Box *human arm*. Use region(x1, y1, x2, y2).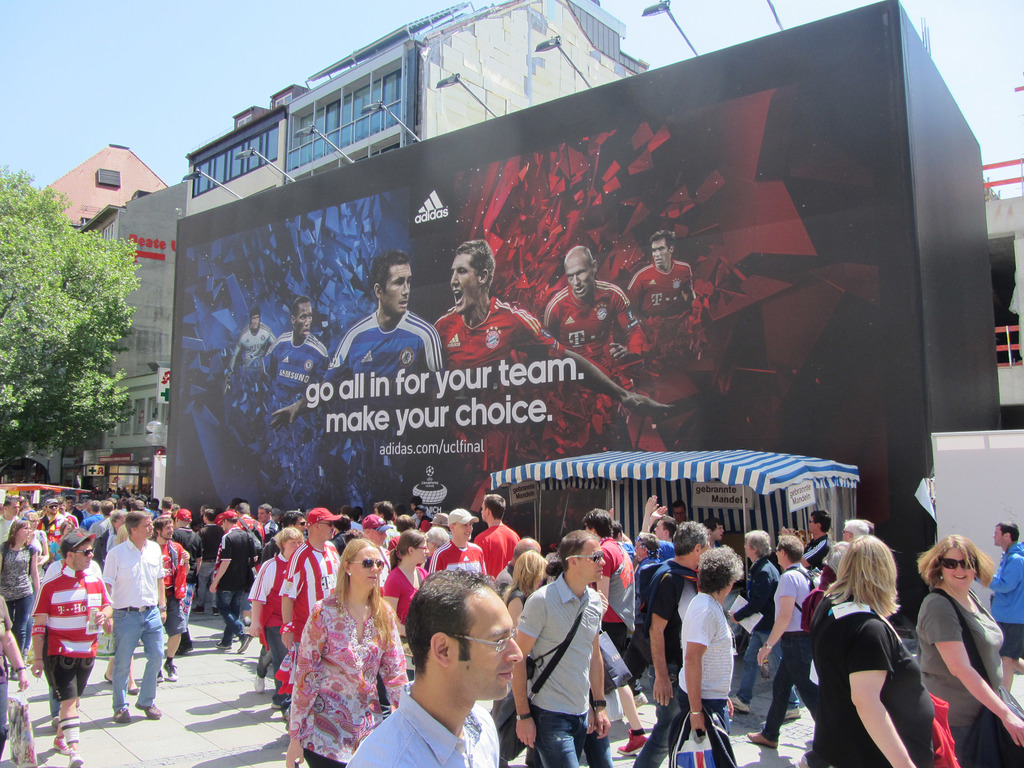
region(609, 288, 648, 367).
